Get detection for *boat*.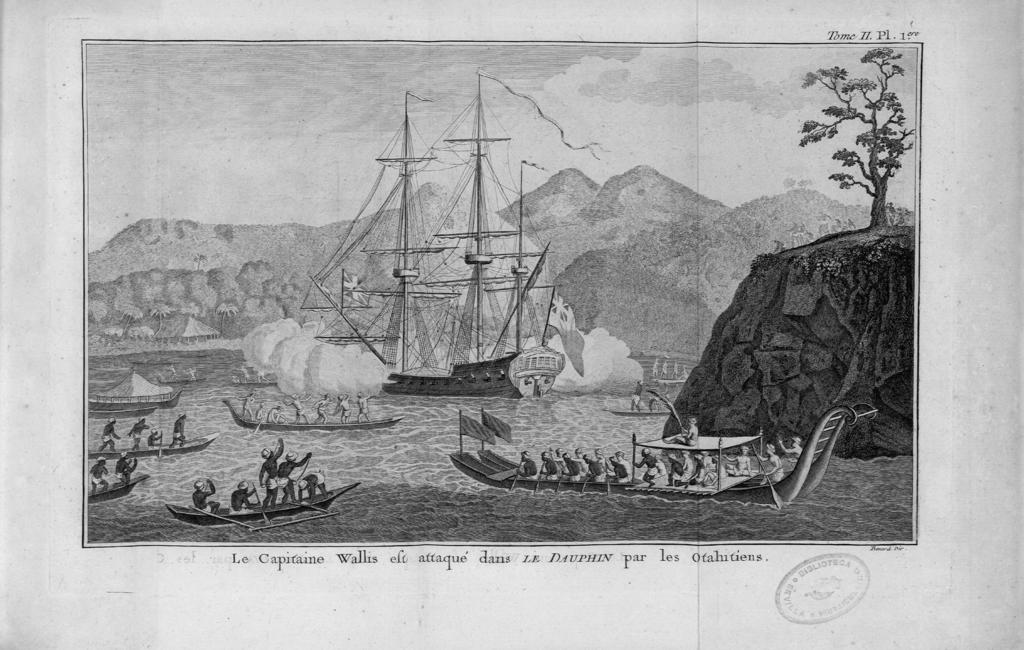
Detection: <box>228,371,278,389</box>.
